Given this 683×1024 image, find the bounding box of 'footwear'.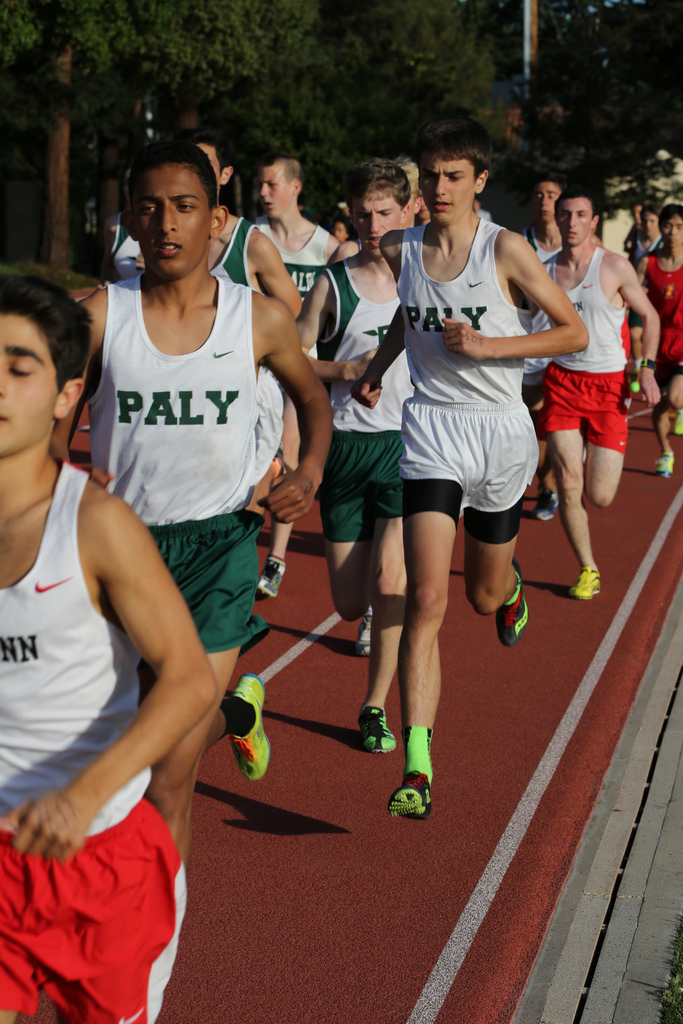
detection(253, 556, 284, 603).
